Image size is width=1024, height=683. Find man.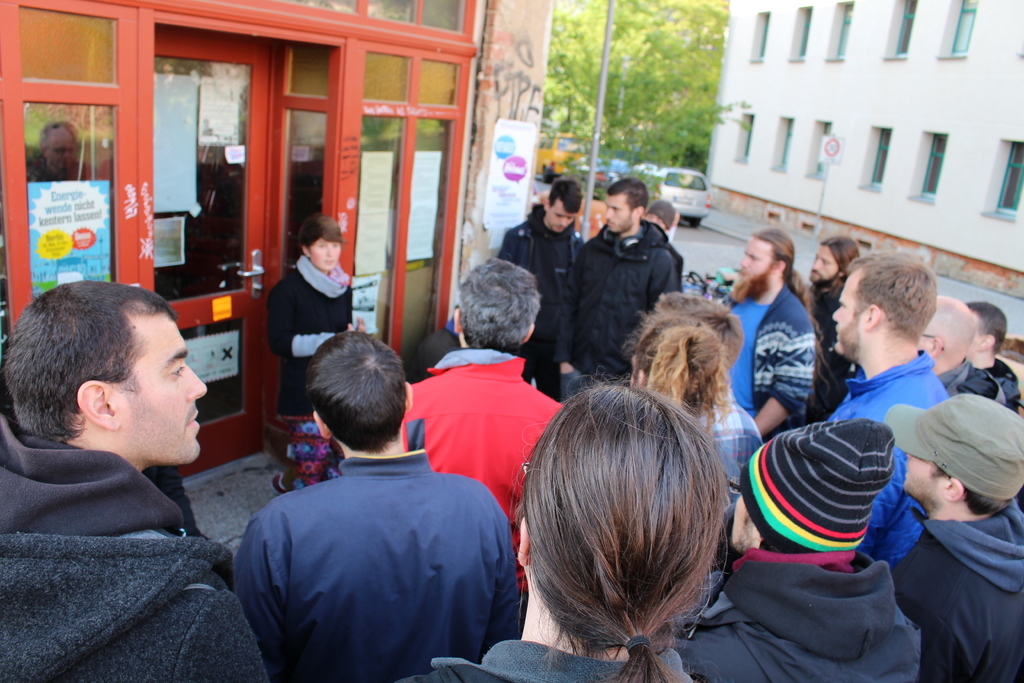
l=0, t=282, r=273, b=682.
